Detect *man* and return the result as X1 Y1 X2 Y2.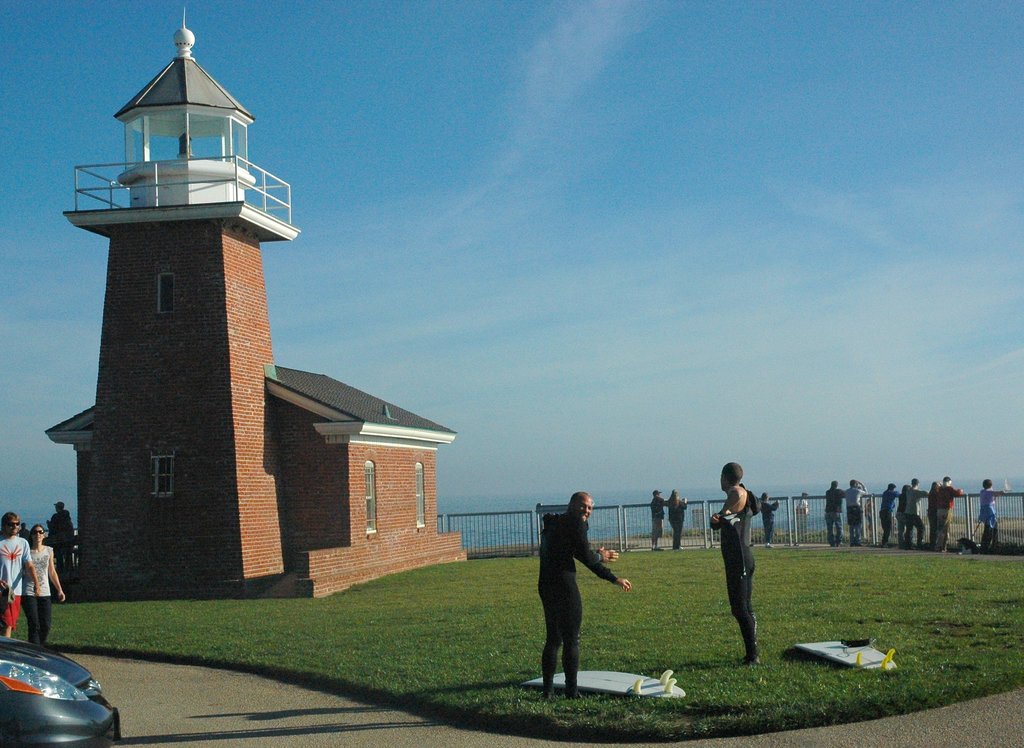
533 483 633 703.
